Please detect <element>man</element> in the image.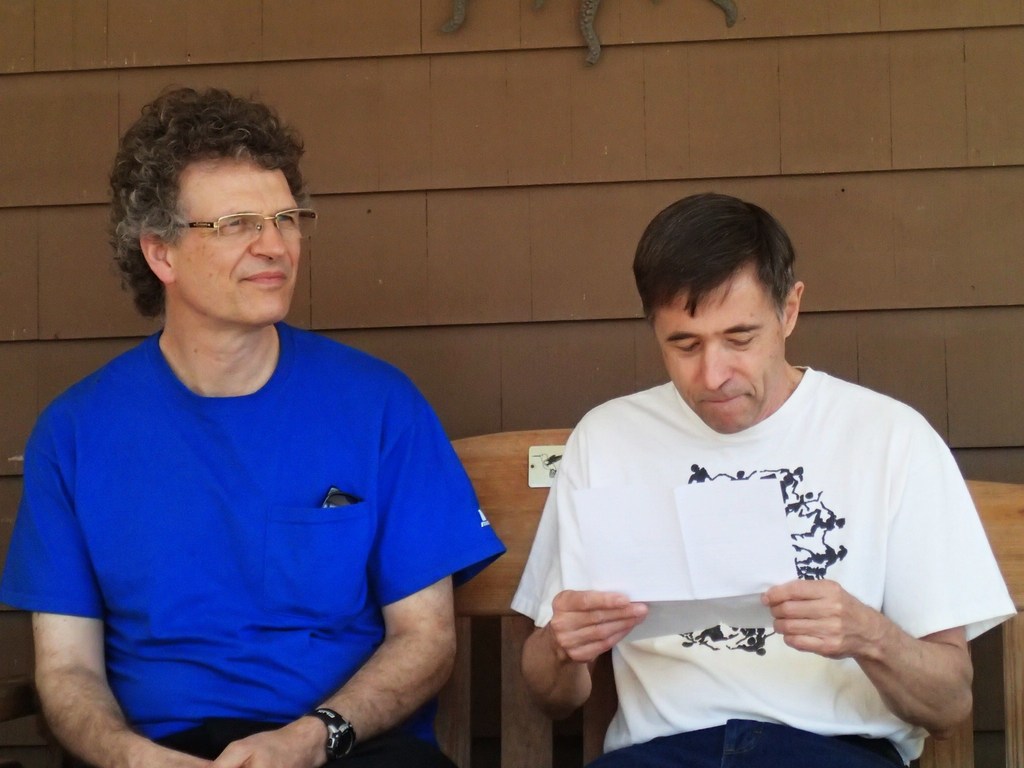
[527,178,1013,757].
